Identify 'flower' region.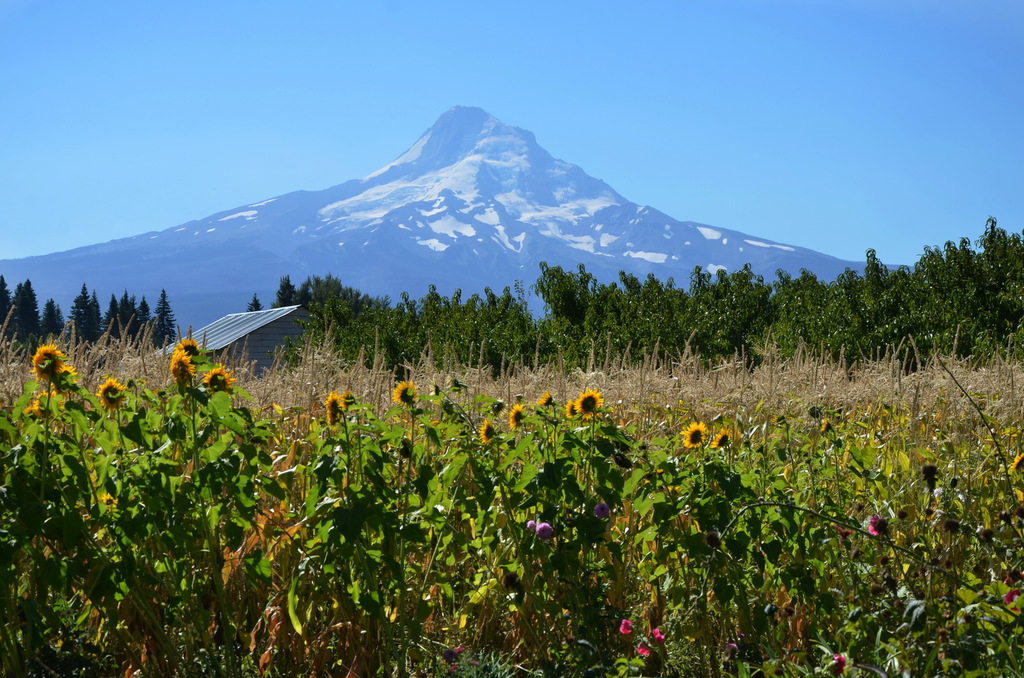
Region: 60,363,77,398.
